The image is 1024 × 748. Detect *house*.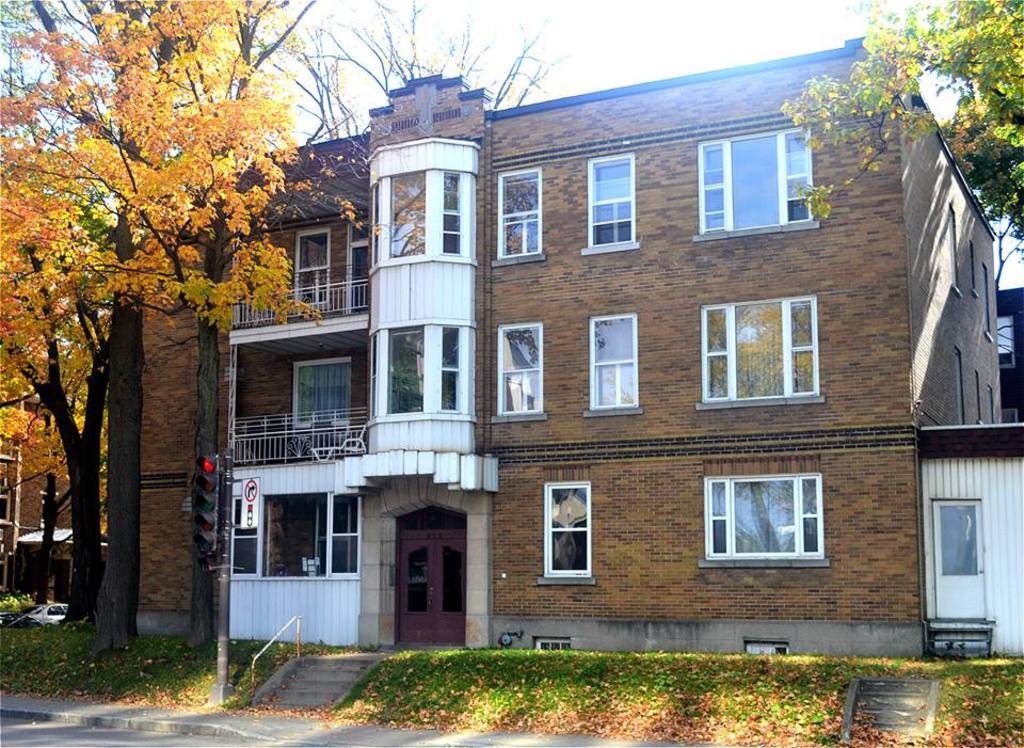
Detection: [213, 31, 1004, 648].
